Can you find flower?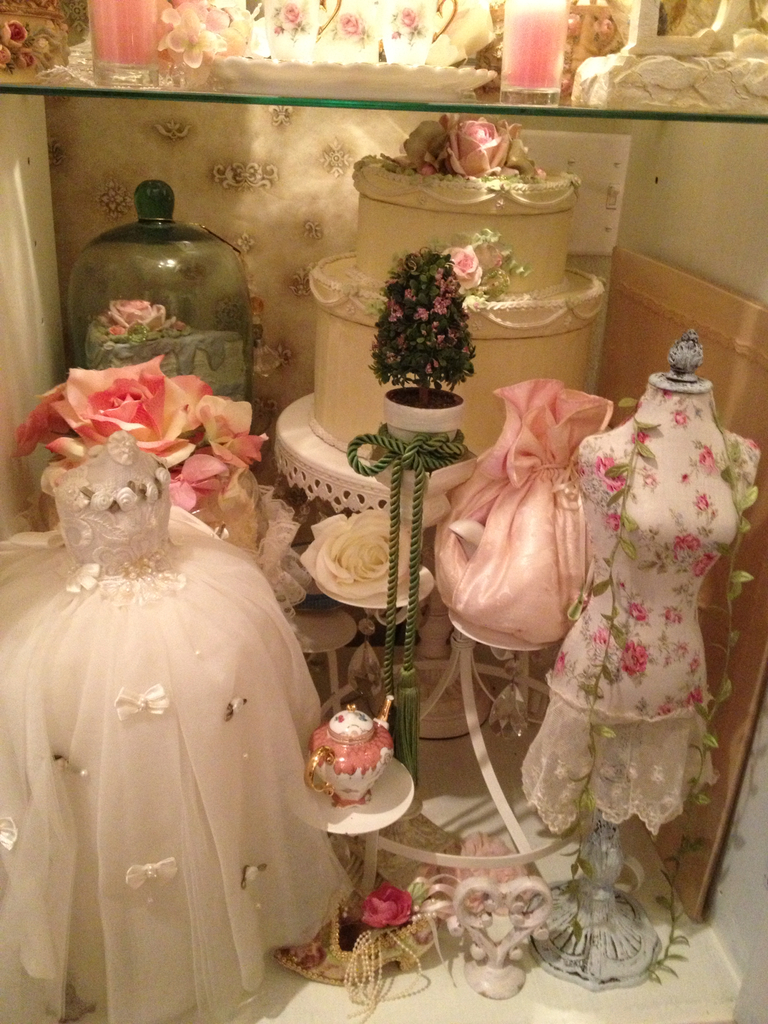
Yes, bounding box: (554,652,568,678).
